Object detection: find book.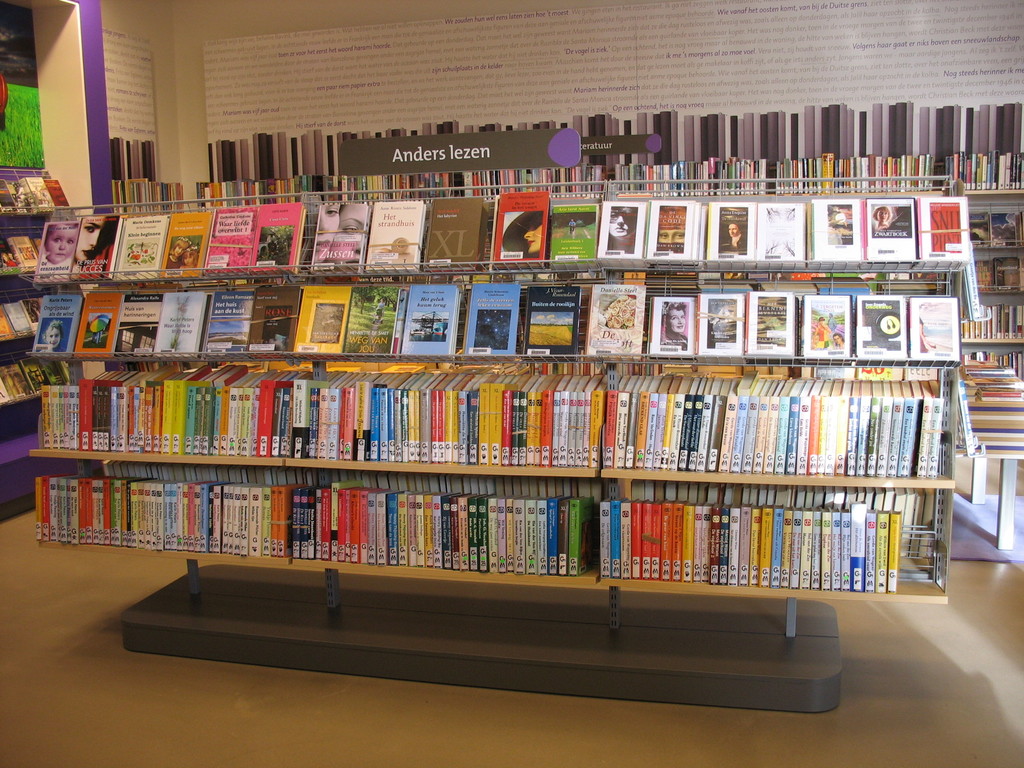
(650, 197, 705, 267).
